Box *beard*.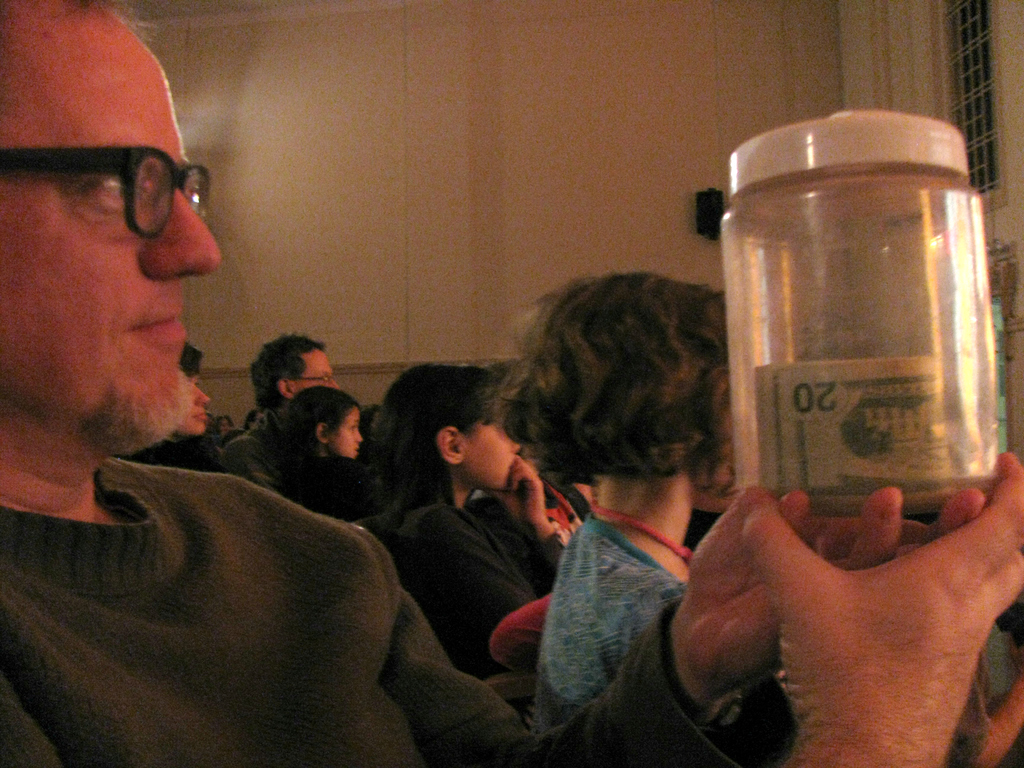
(74, 360, 189, 458).
